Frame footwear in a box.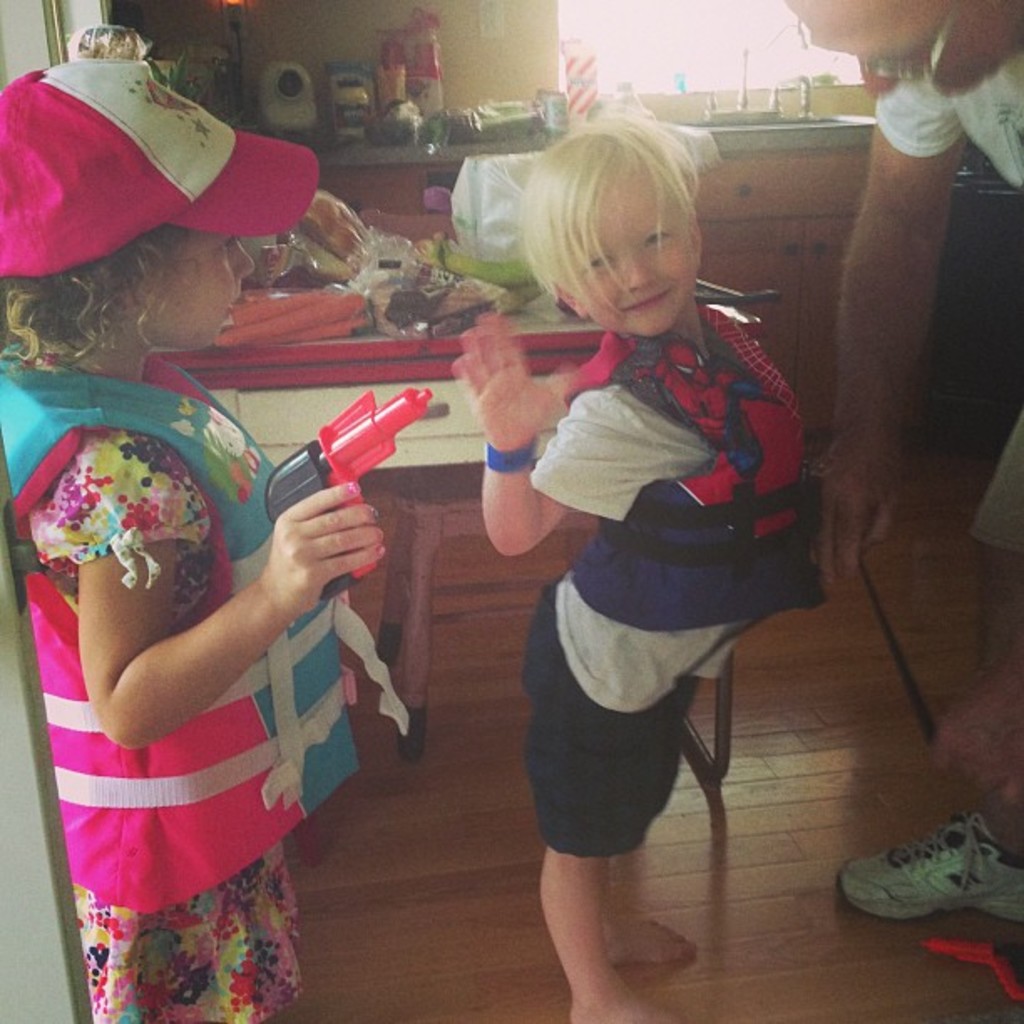
box=[878, 825, 1022, 937].
